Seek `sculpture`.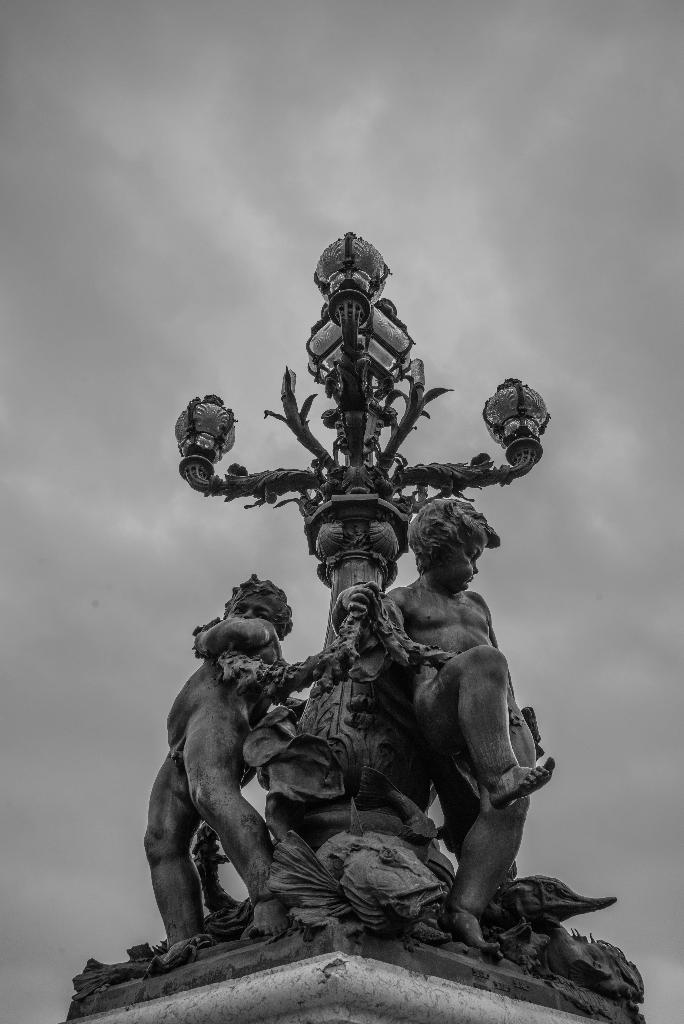
Rect(144, 233, 569, 1006).
